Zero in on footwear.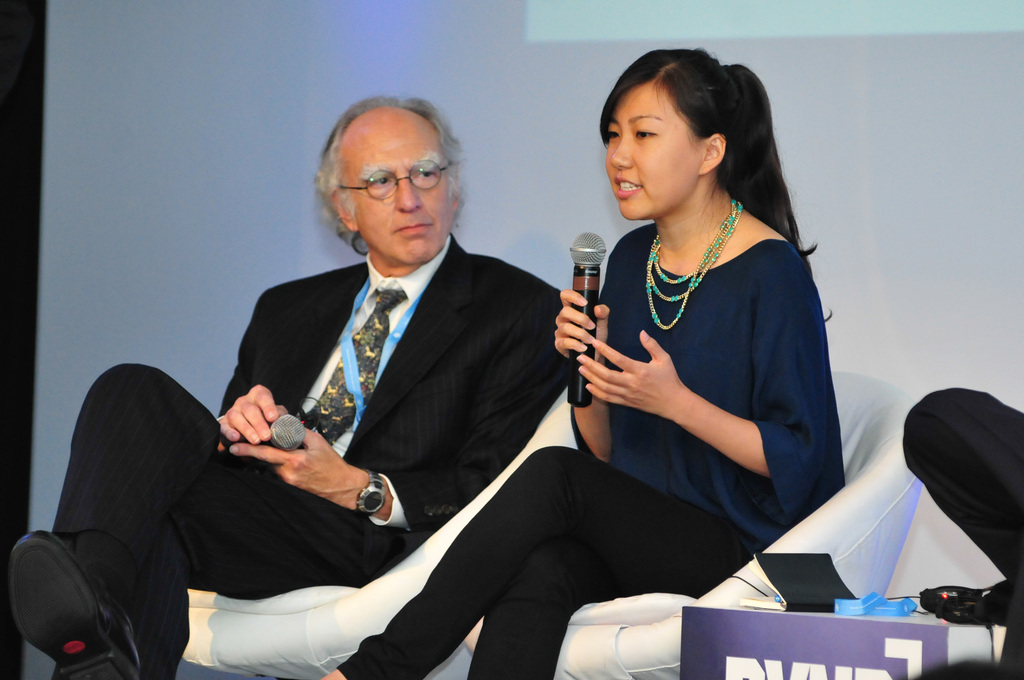
Zeroed in: (13,527,130,679).
